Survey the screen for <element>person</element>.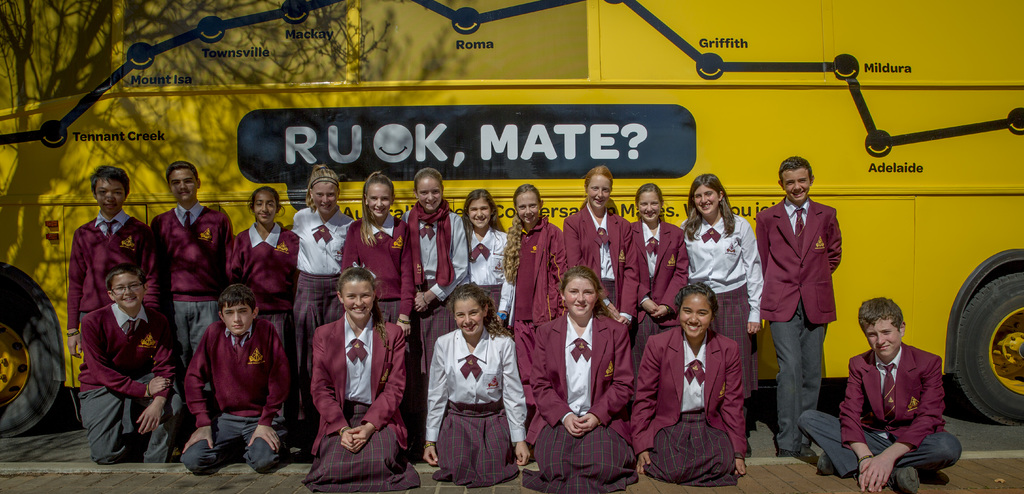
Survey found: x1=630 y1=179 x2=686 y2=399.
